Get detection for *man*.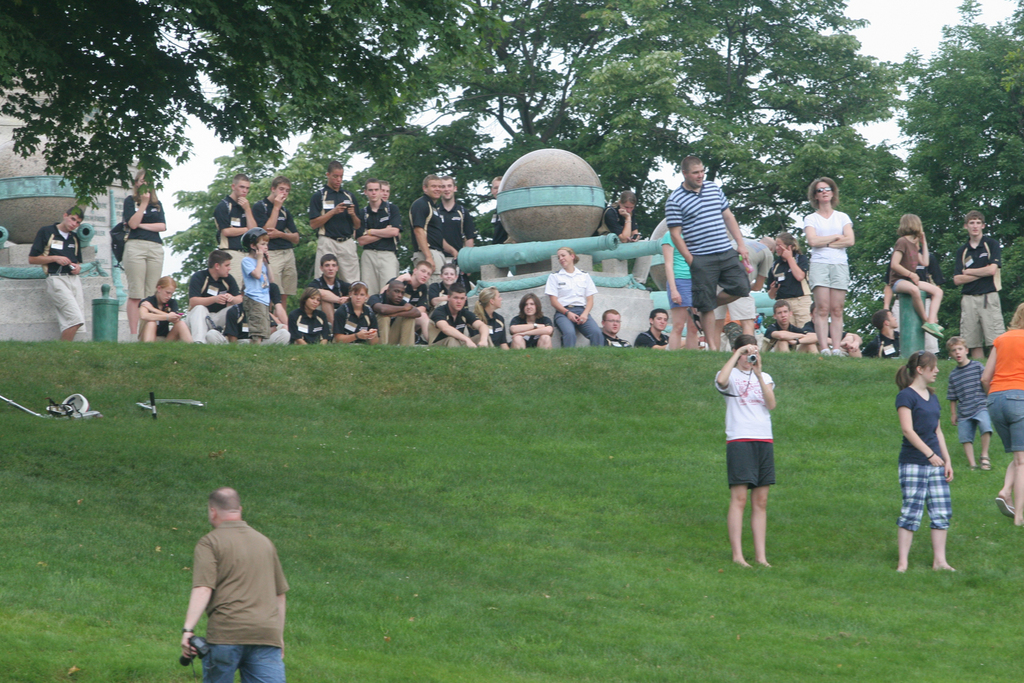
Detection: (x1=436, y1=172, x2=478, y2=248).
